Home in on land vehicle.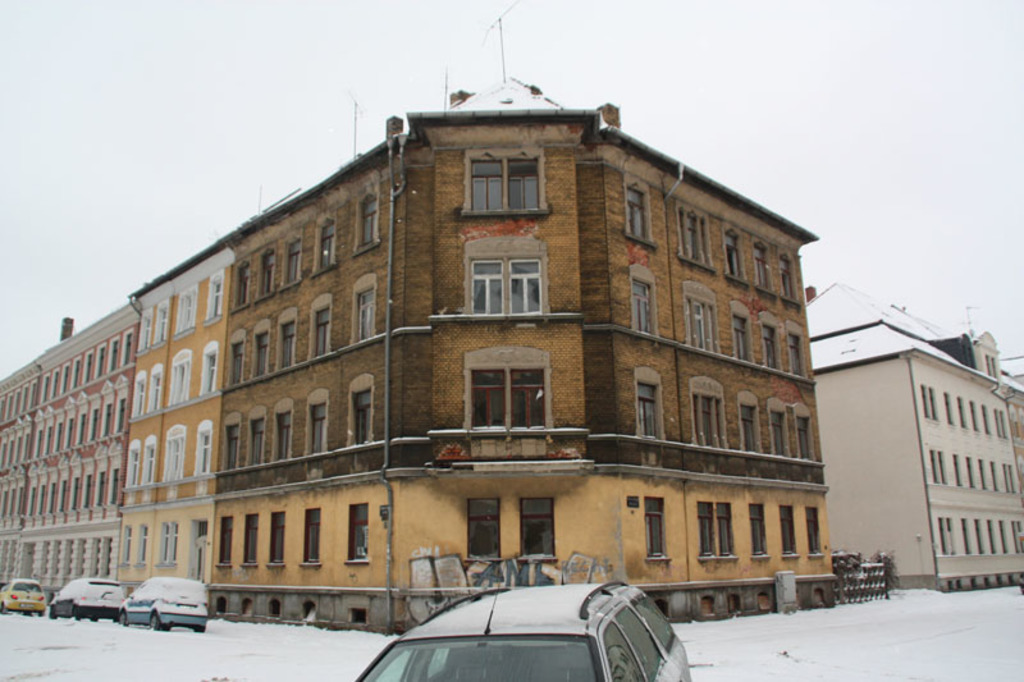
Homed in at Rect(119, 576, 212, 636).
